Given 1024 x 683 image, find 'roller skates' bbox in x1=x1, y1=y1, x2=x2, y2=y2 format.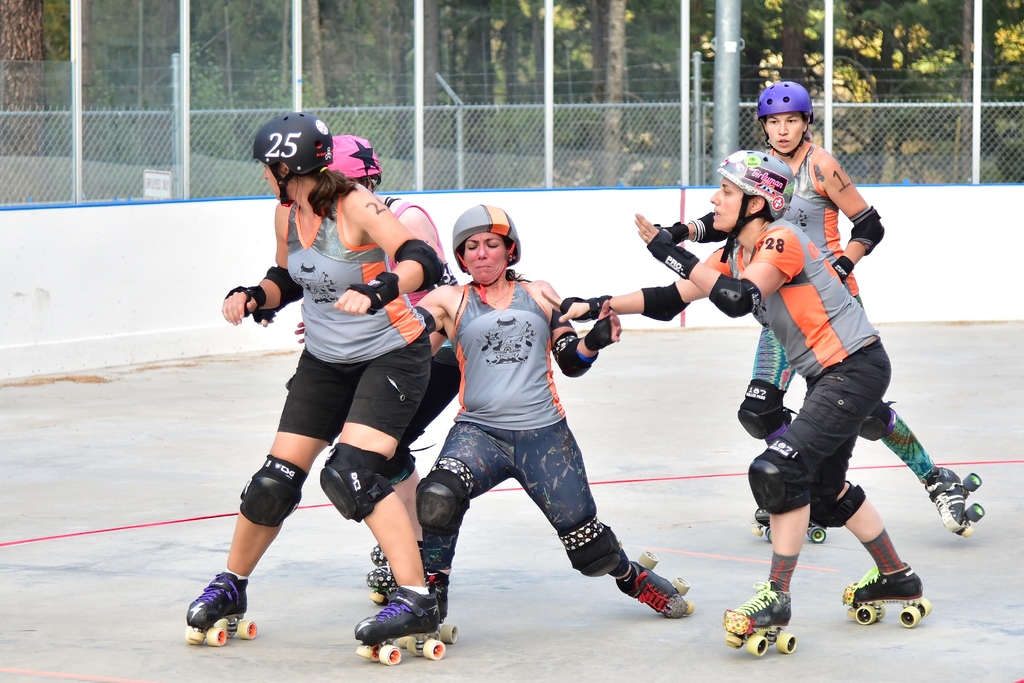
x1=184, y1=570, x2=259, y2=645.
